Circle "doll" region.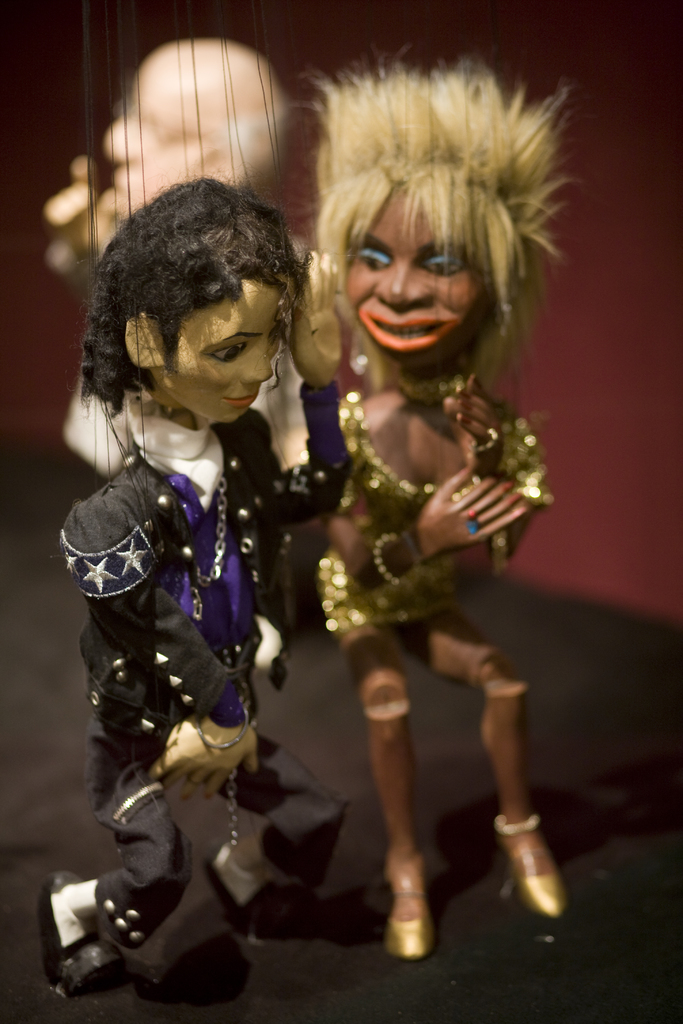
Region: 46,126,364,1023.
